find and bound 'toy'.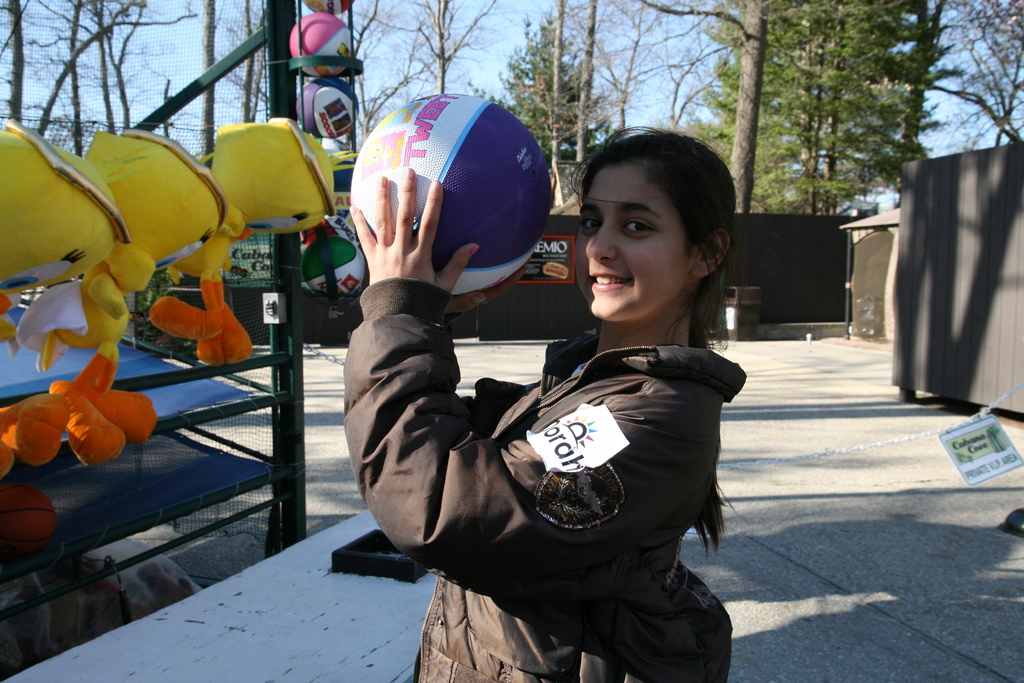
Bound: rect(315, 136, 357, 211).
